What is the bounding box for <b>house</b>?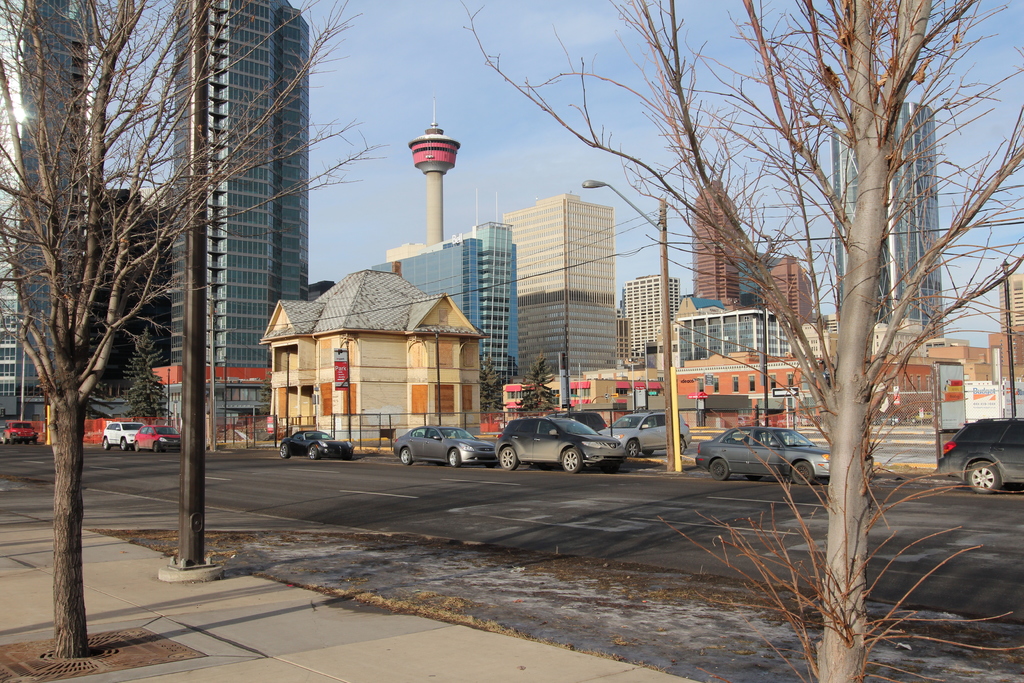
box=[993, 269, 1023, 389].
